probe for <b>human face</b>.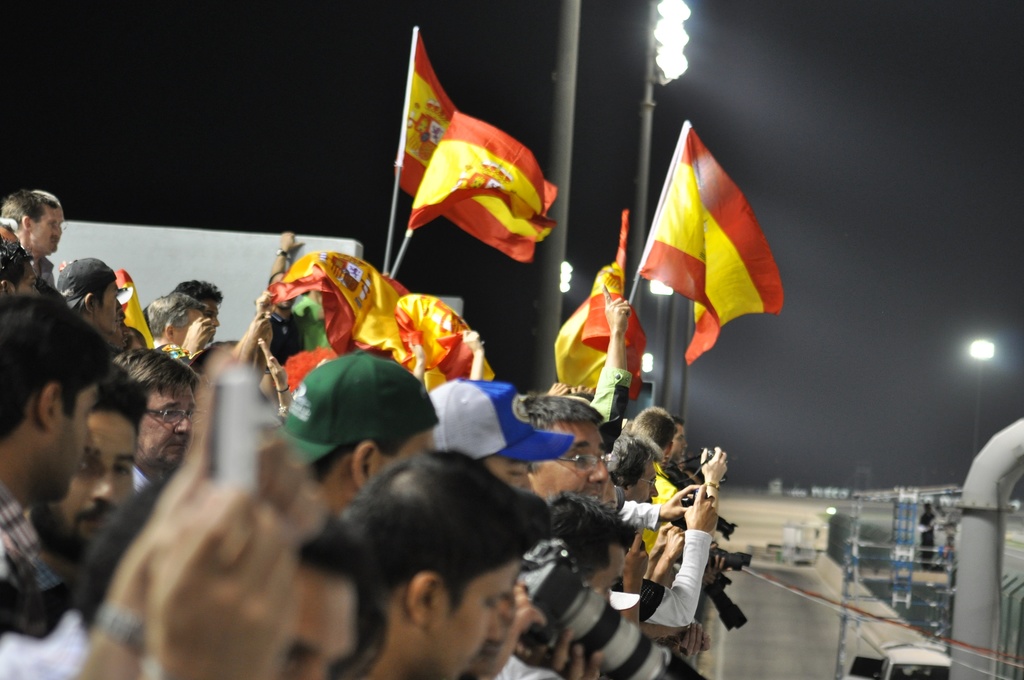
Probe result: <bbox>13, 261, 39, 295</bbox>.
